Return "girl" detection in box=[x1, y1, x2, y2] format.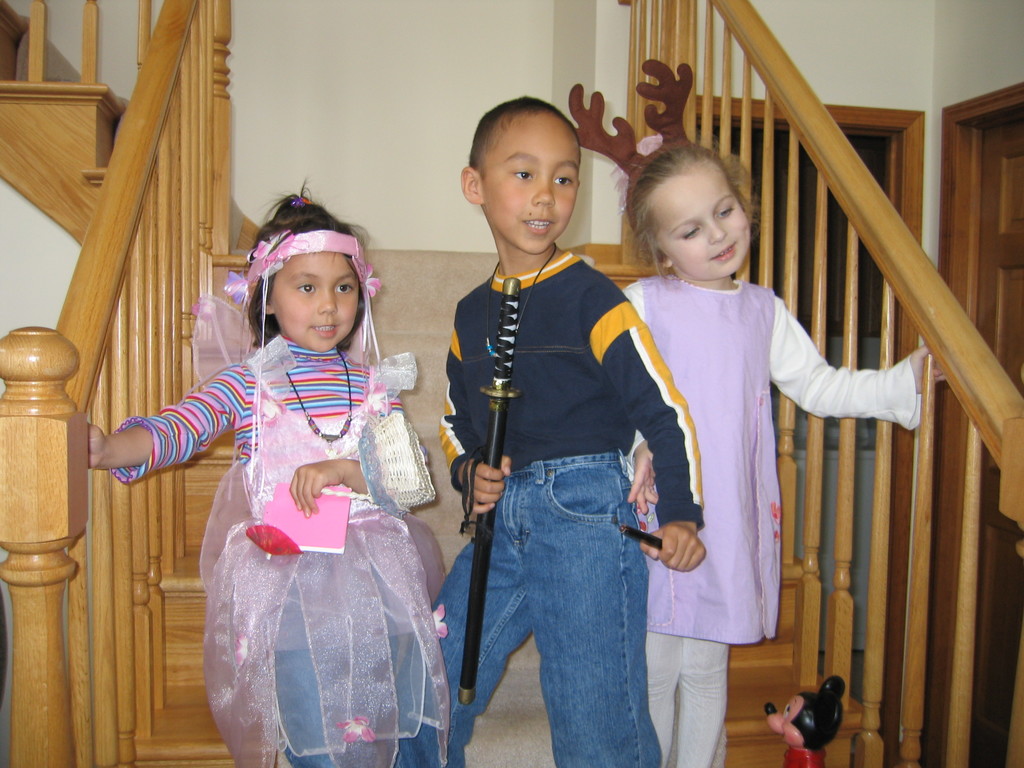
box=[620, 145, 941, 766].
